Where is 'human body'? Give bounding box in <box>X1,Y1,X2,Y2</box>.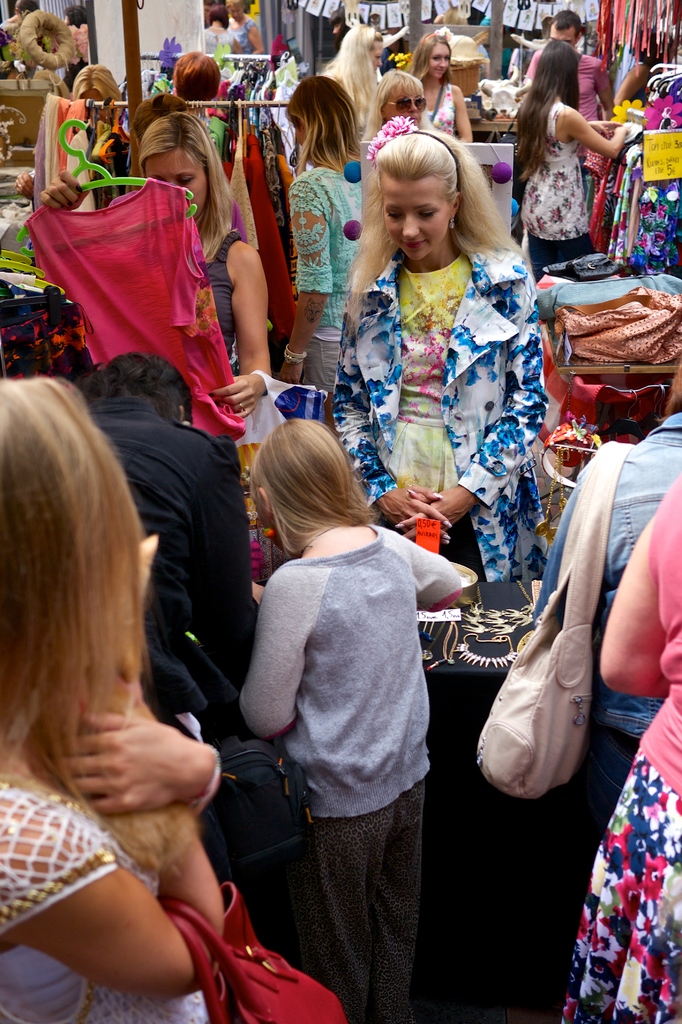
<box>512,99,631,280</box>.
